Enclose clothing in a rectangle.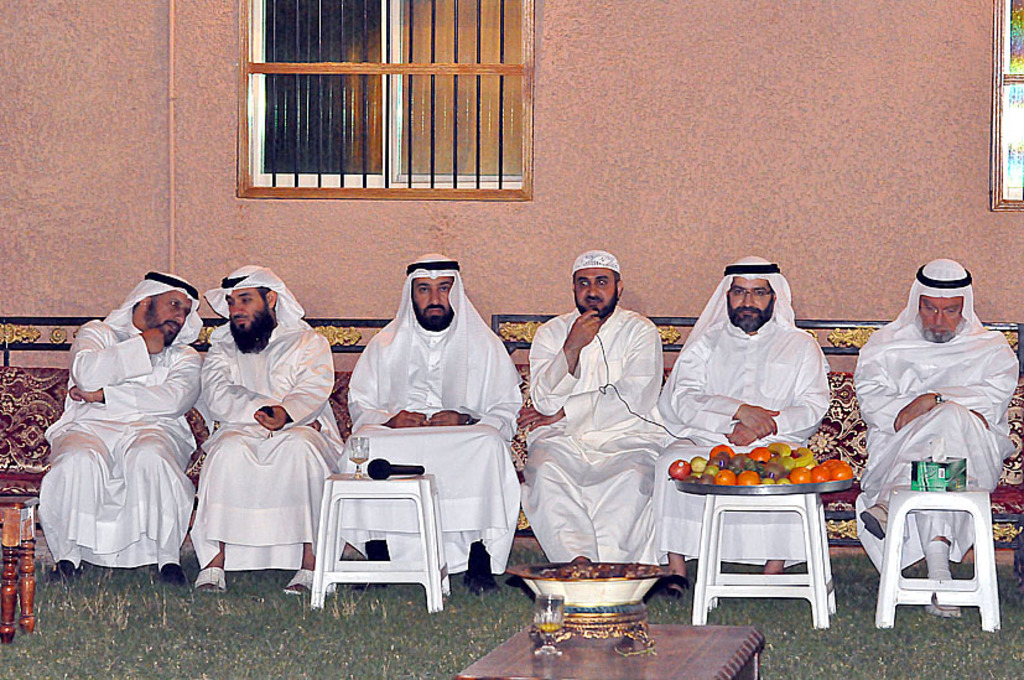
box=[659, 313, 830, 560].
